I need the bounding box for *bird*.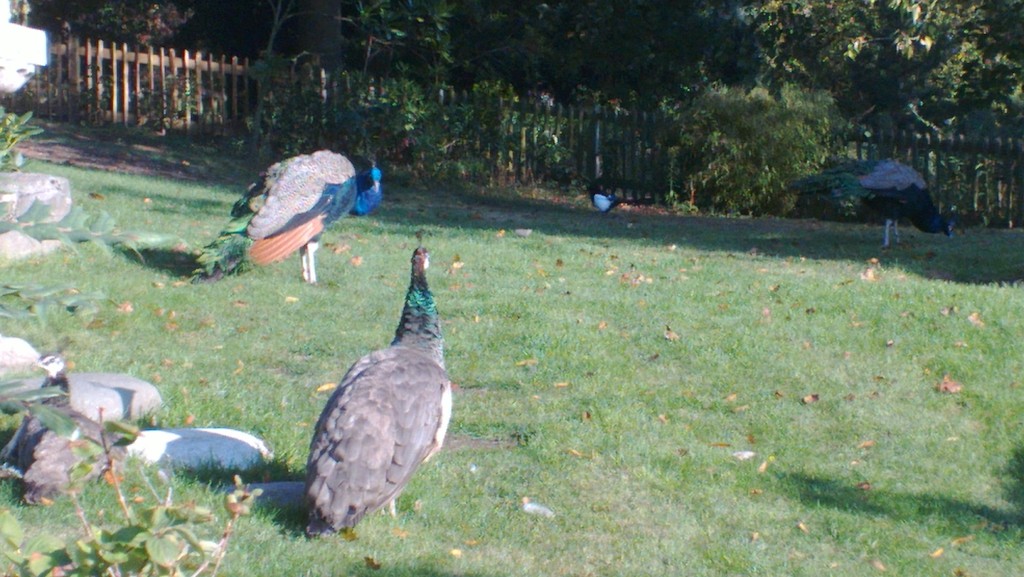
Here it is: box=[278, 237, 465, 542].
